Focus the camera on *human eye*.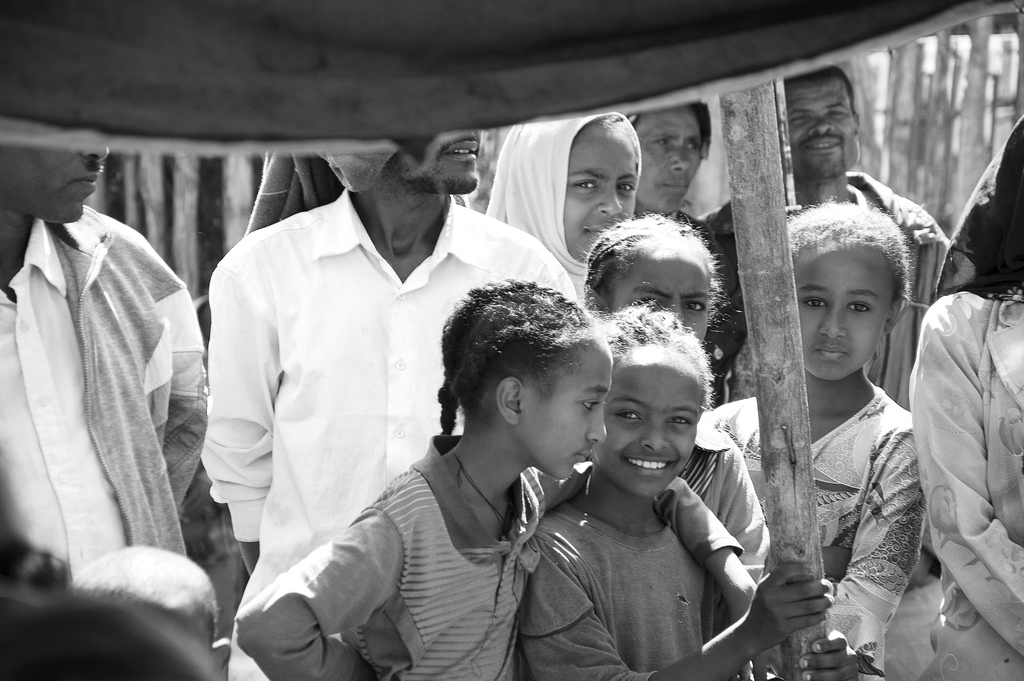
Focus region: (x1=680, y1=295, x2=710, y2=315).
